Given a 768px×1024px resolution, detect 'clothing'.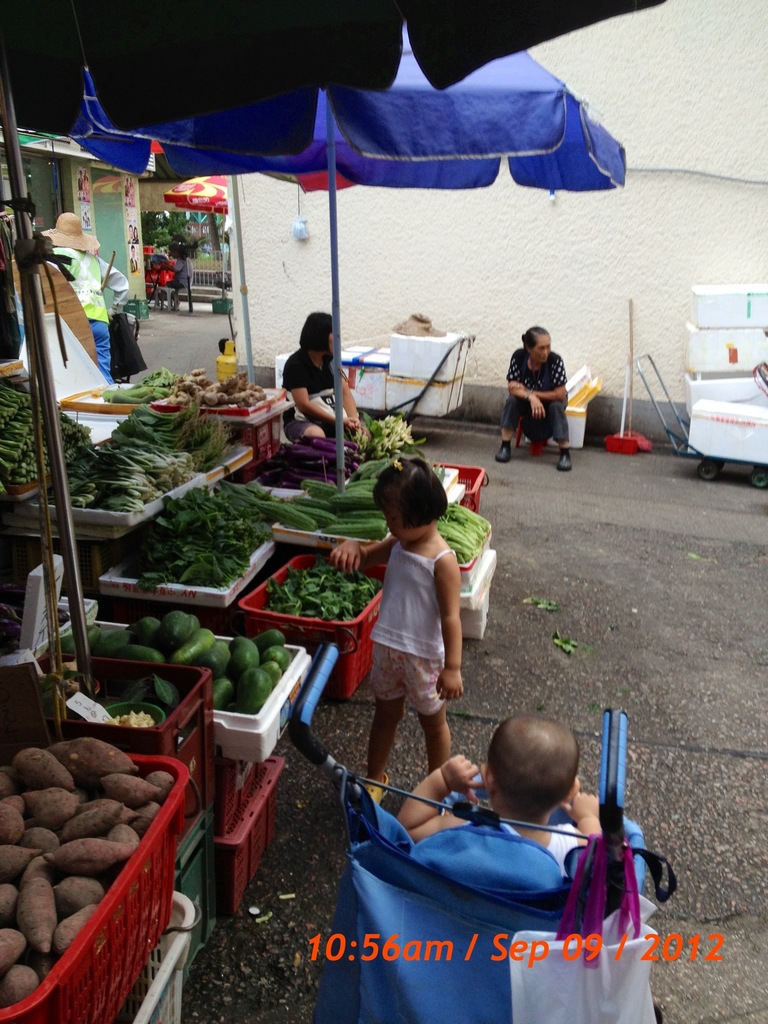
<box>52,249,130,382</box>.
